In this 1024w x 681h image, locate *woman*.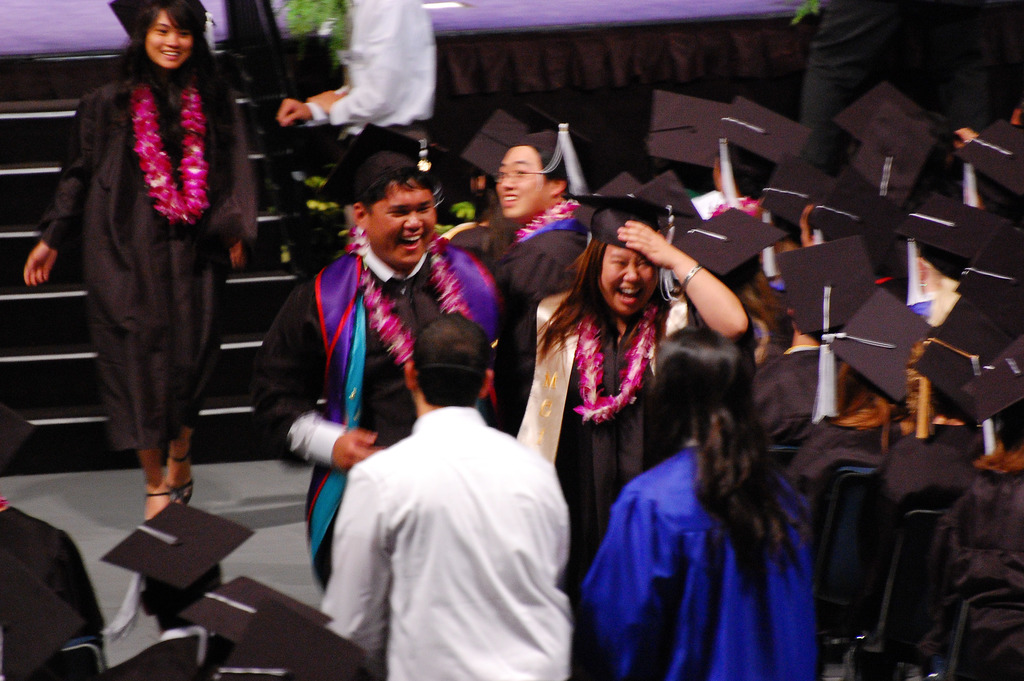
Bounding box: 911:338:1023:680.
